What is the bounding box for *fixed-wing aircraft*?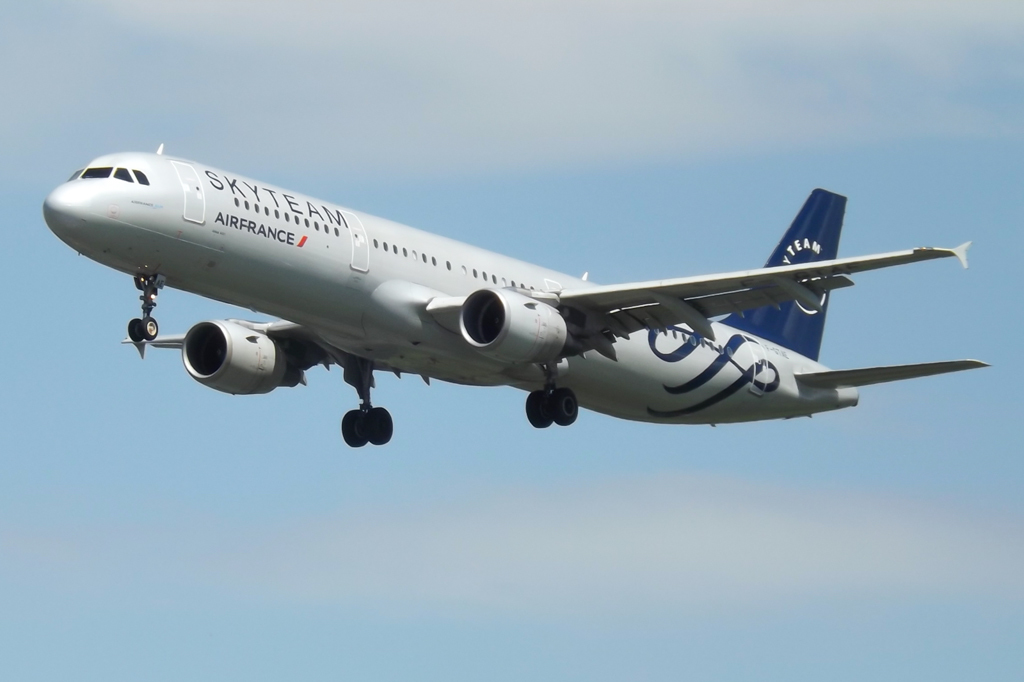
bbox=[47, 138, 997, 448].
